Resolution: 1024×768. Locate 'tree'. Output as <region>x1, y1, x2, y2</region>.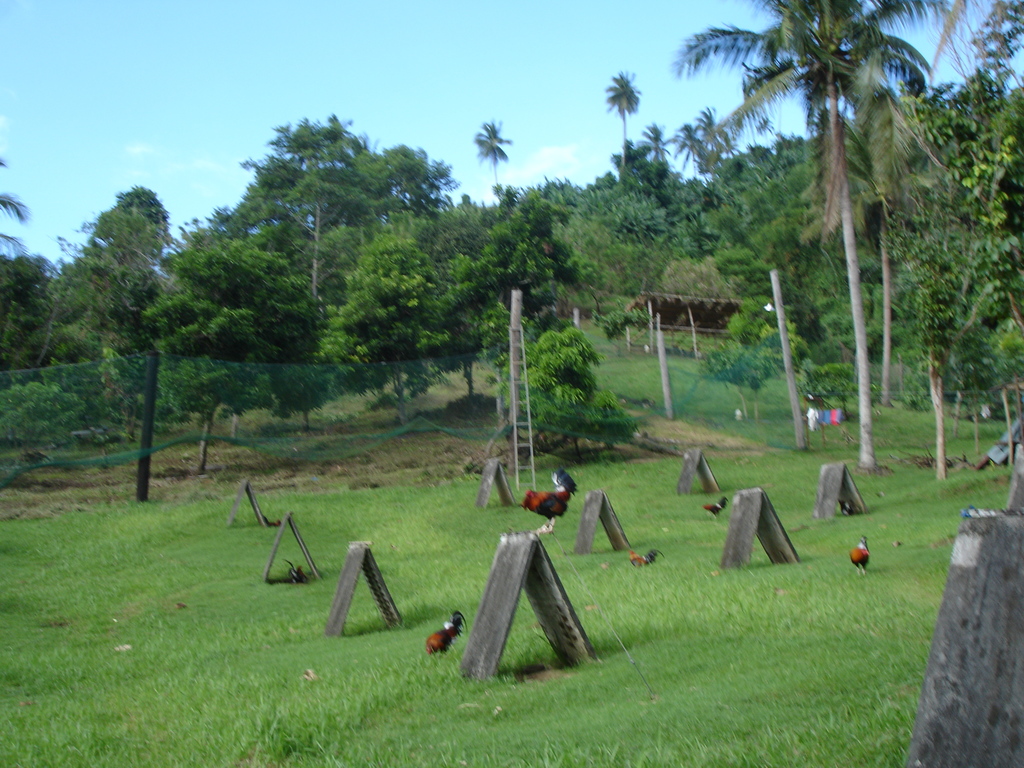
<region>0, 151, 31, 264</region>.
